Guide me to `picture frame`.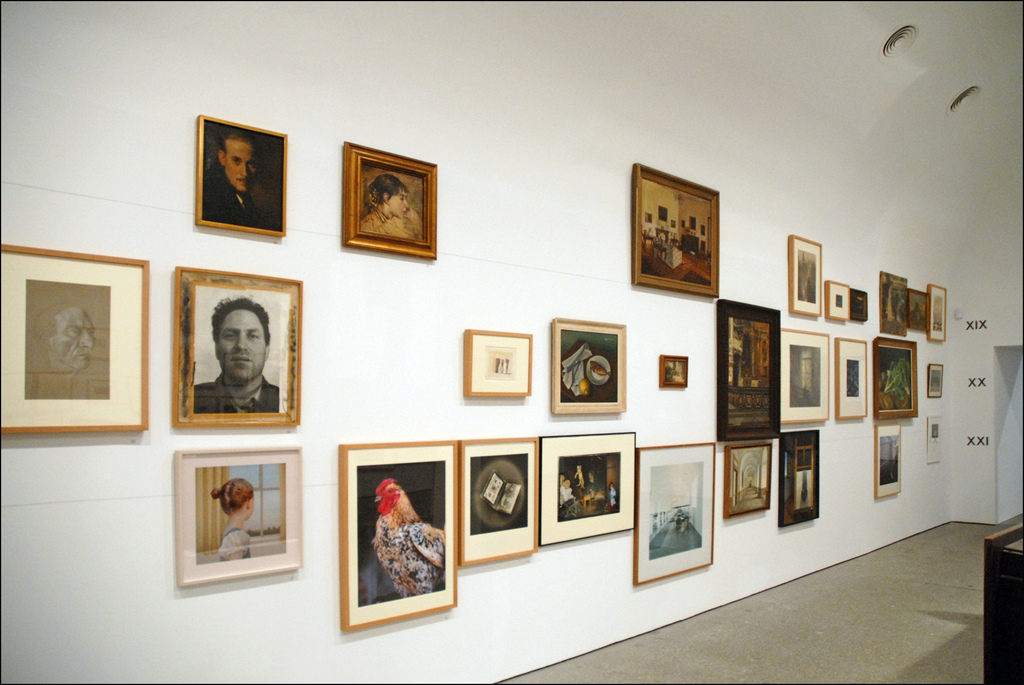
Guidance: [left=549, top=317, right=628, bottom=415].
